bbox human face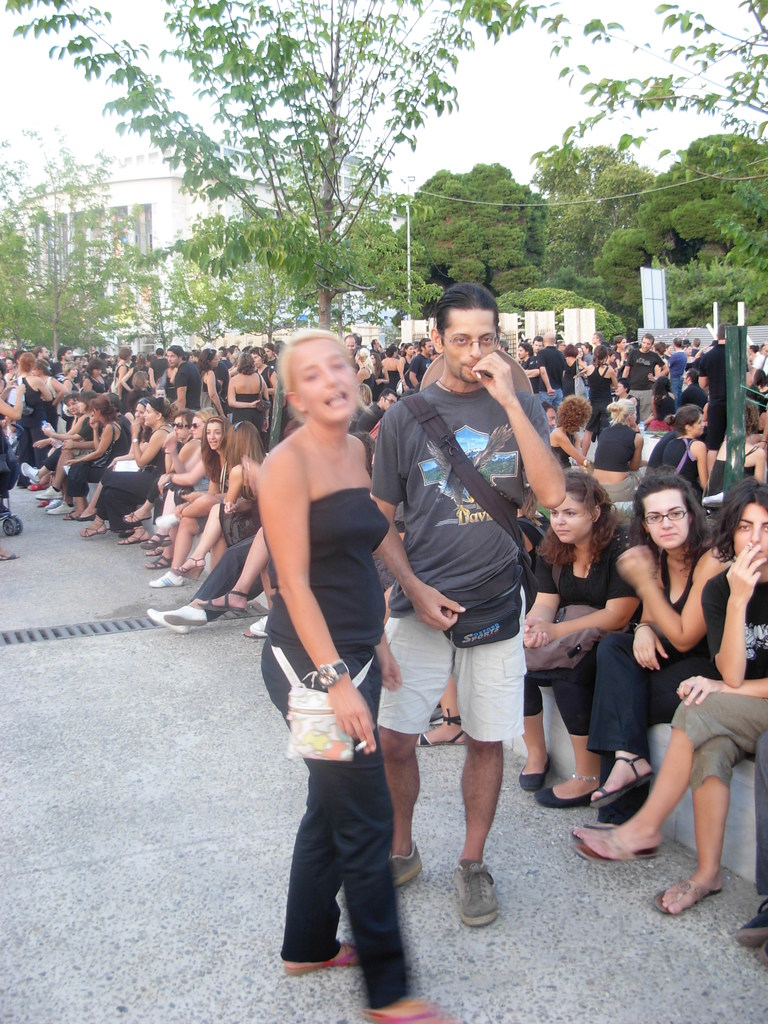
bbox=[36, 344, 48, 358]
